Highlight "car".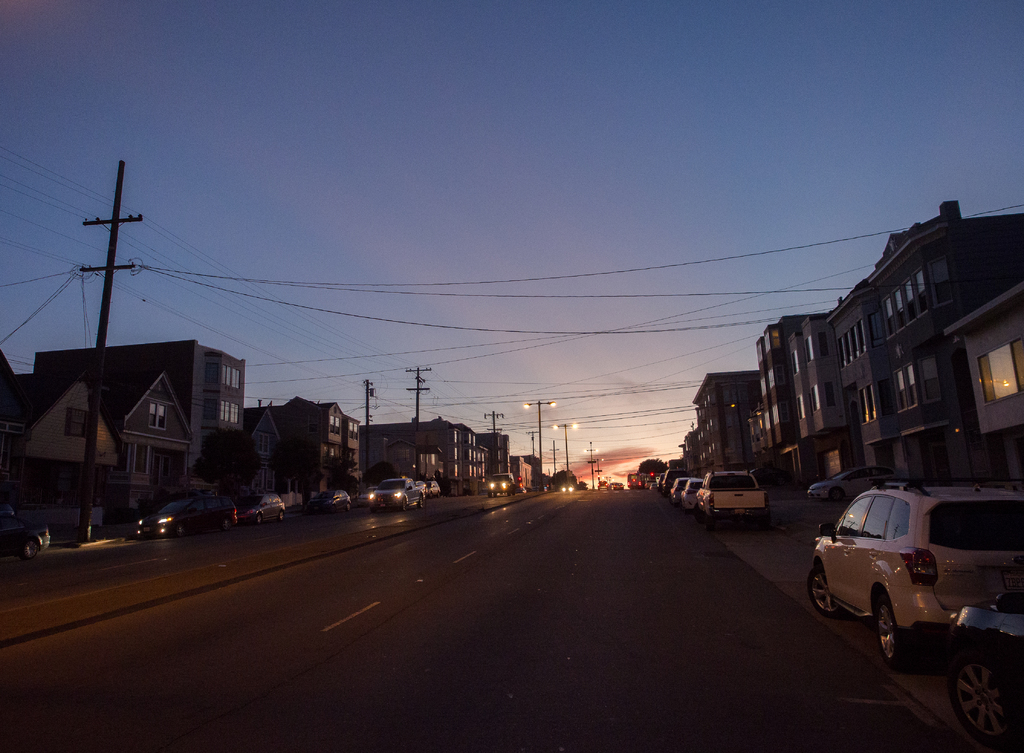
Highlighted region: region(680, 476, 701, 508).
